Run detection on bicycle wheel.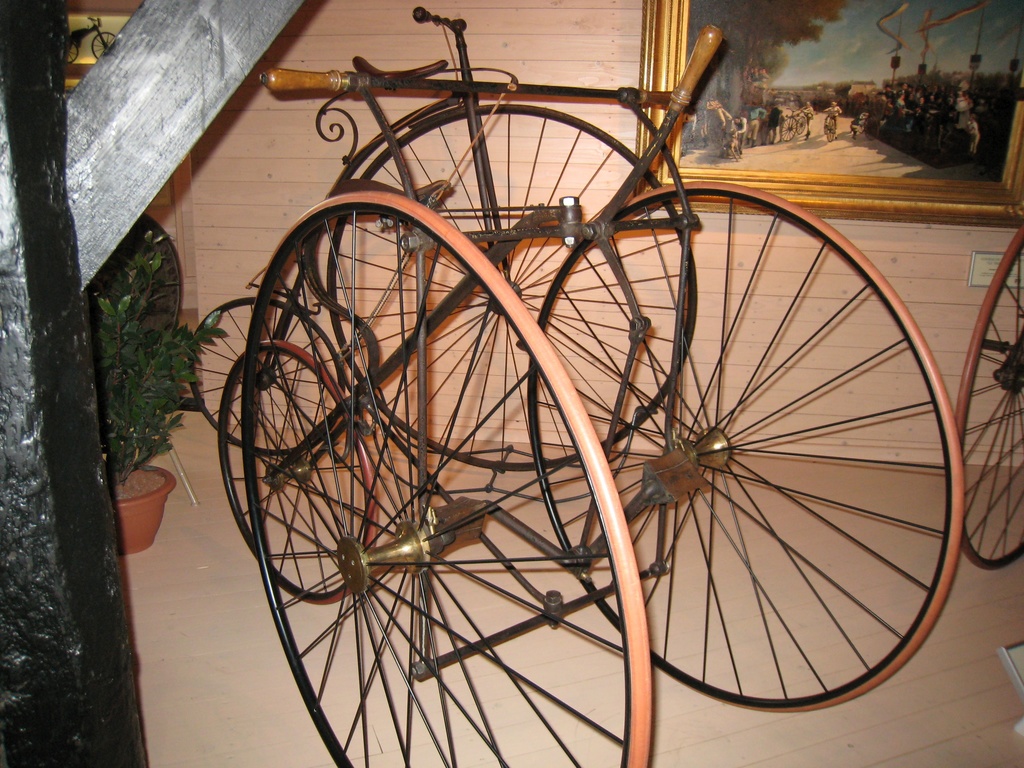
Result: 326 106 697 474.
